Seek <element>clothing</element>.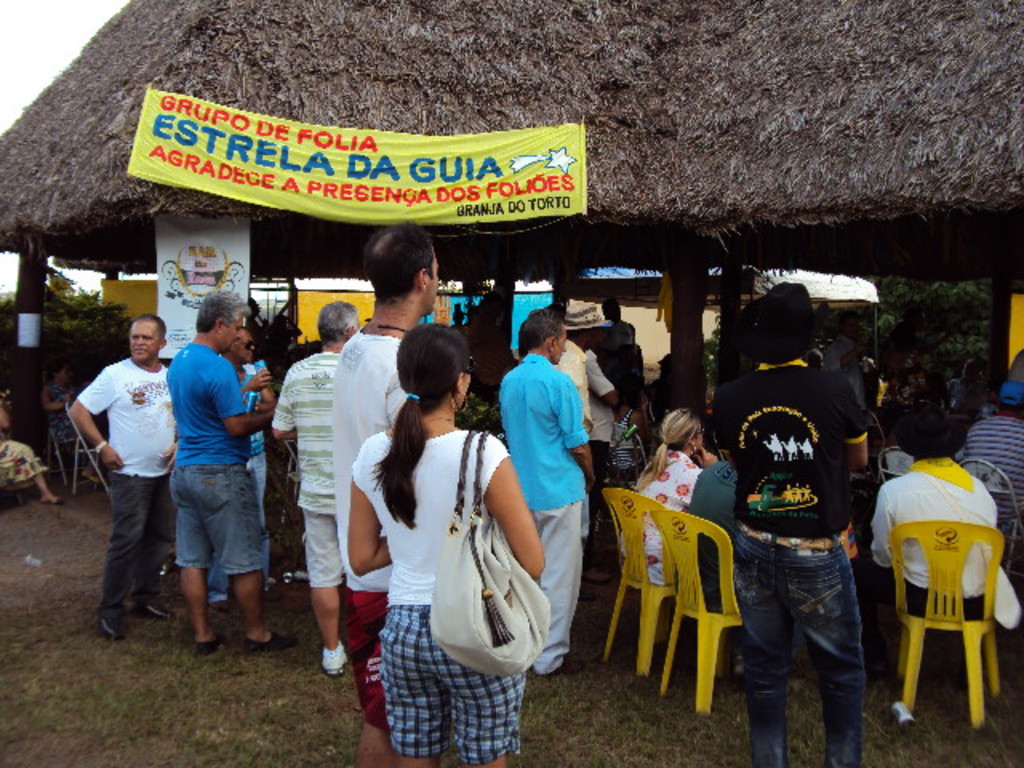
<region>499, 323, 602, 635</region>.
